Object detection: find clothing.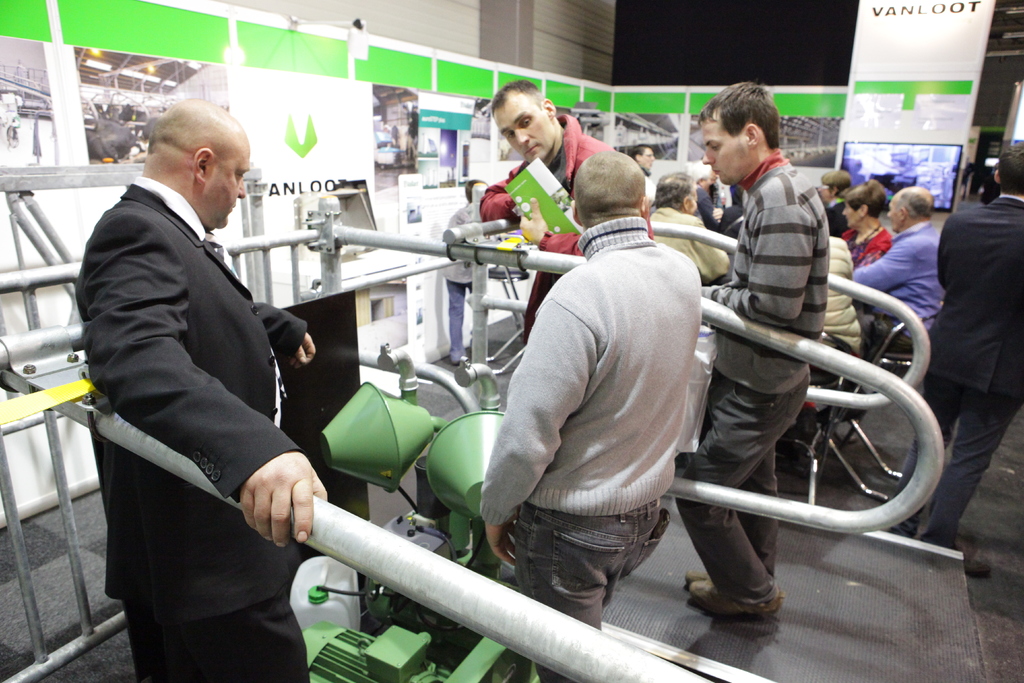
detection(70, 176, 306, 682).
